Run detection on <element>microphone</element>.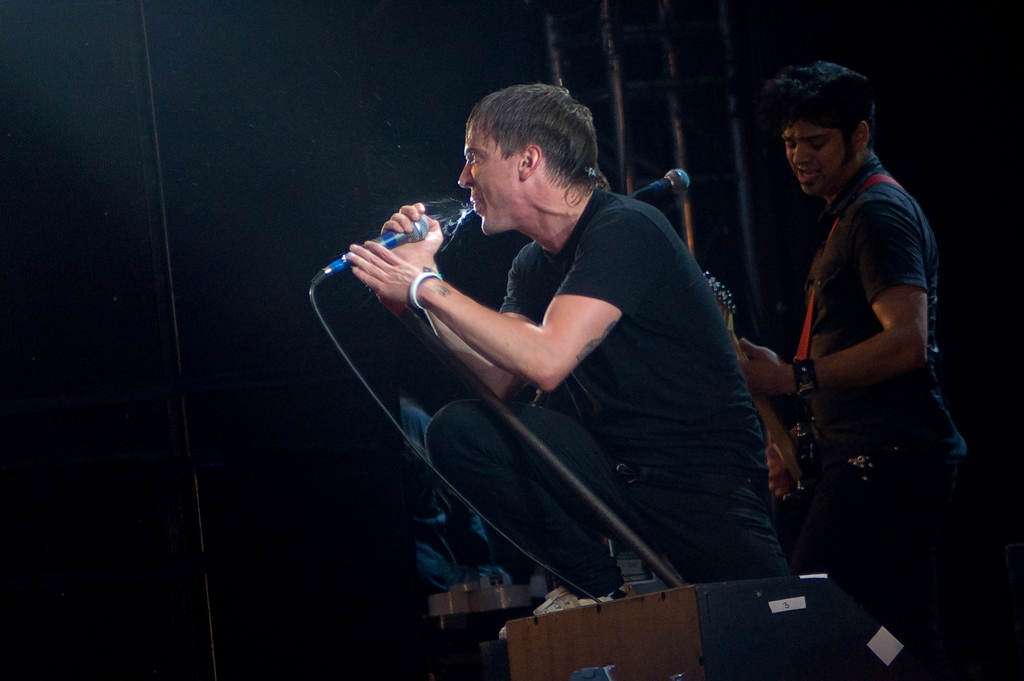
Result: rect(625, 164, 709, 199).
